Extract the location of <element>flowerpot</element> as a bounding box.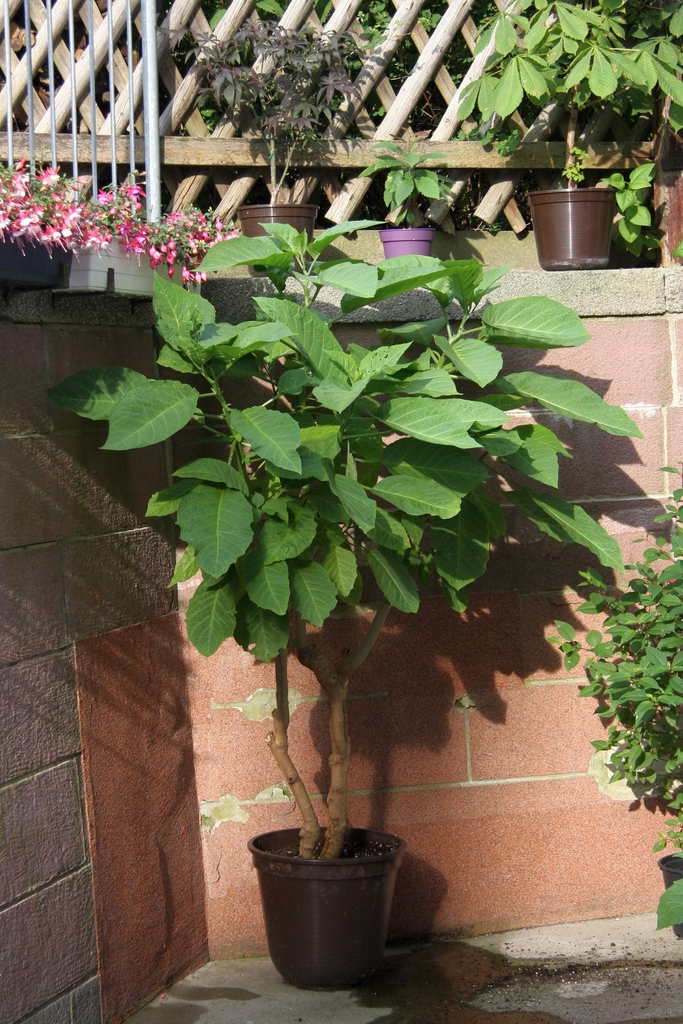
region(243, 202, 320, 267).
